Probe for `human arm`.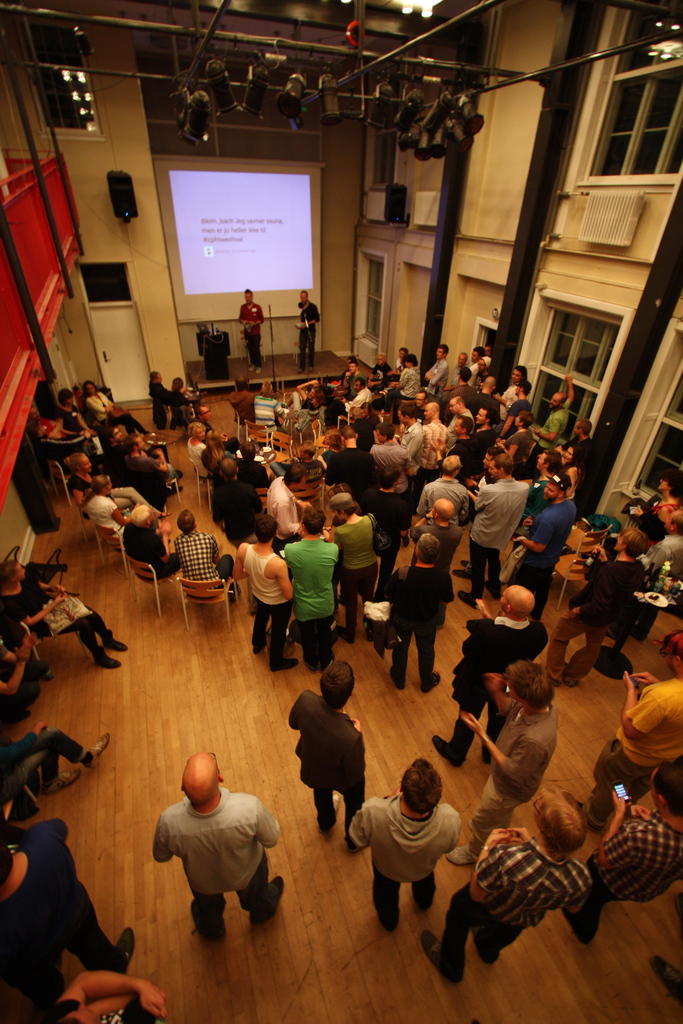
Probe result: [28,595,64,630].
